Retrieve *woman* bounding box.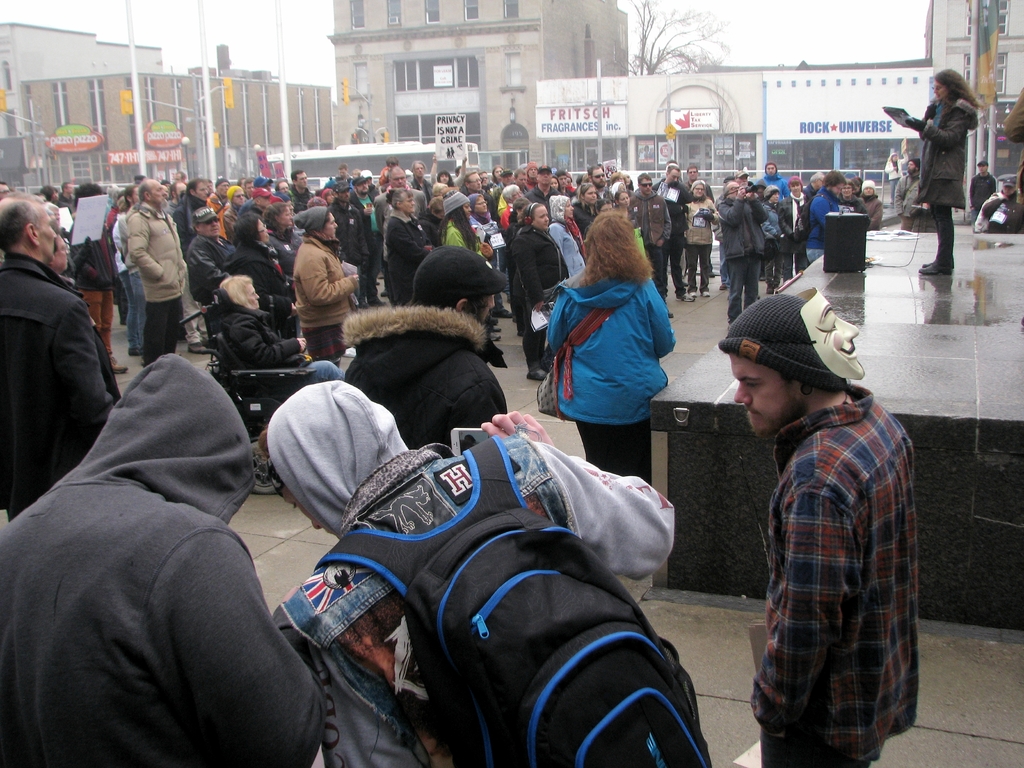
Bounding box: locate(225, 273, 341, 389).
